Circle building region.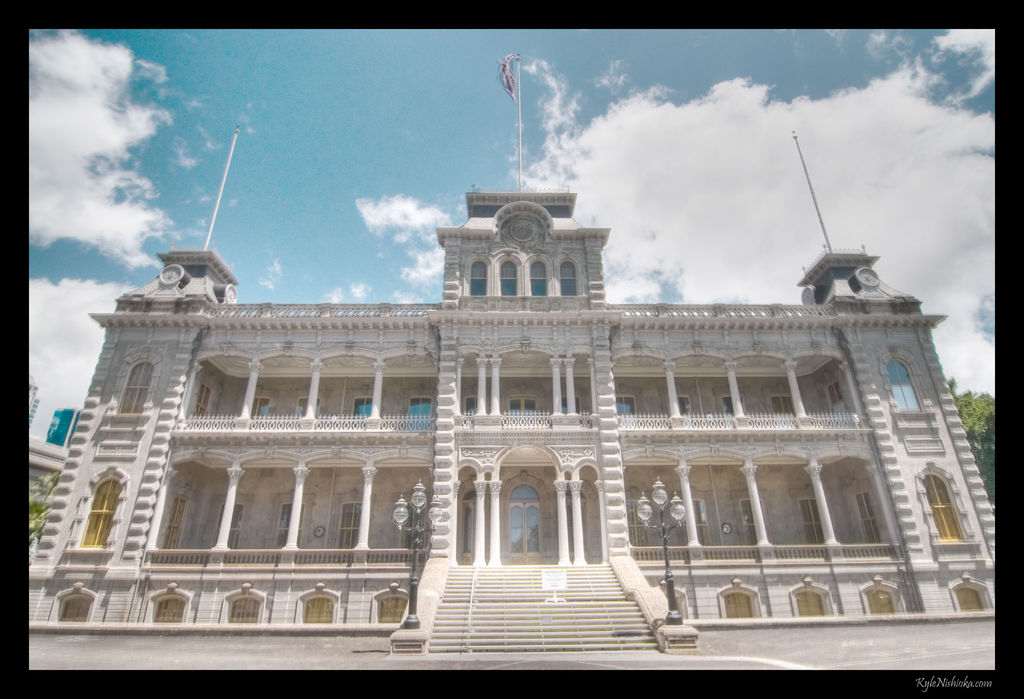
Region: left=28, top=376, right=39, bottom=427.
